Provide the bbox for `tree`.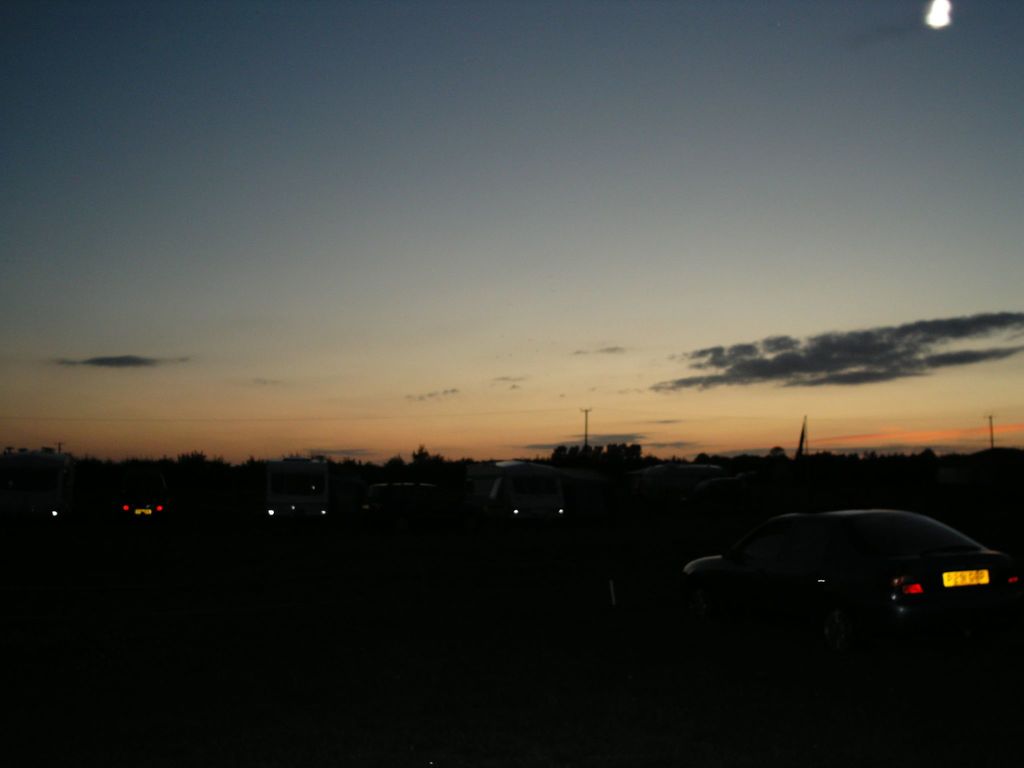
(607,445,614,462).
